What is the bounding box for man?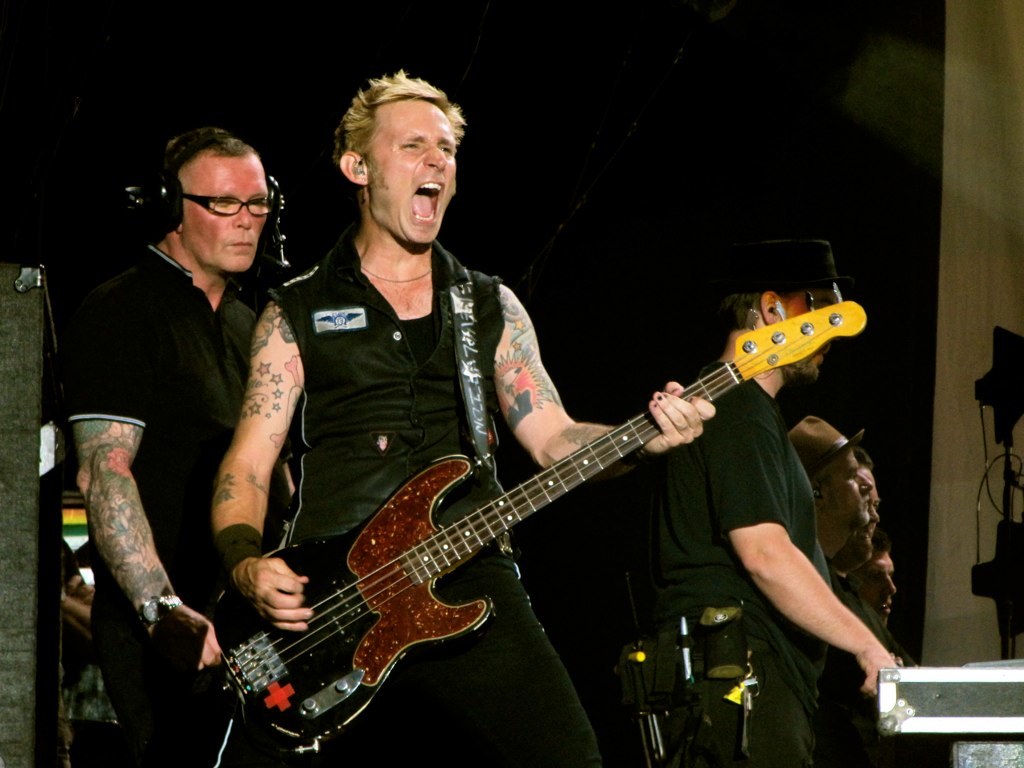
(left=56, top=123, right=288, bottom=767).
